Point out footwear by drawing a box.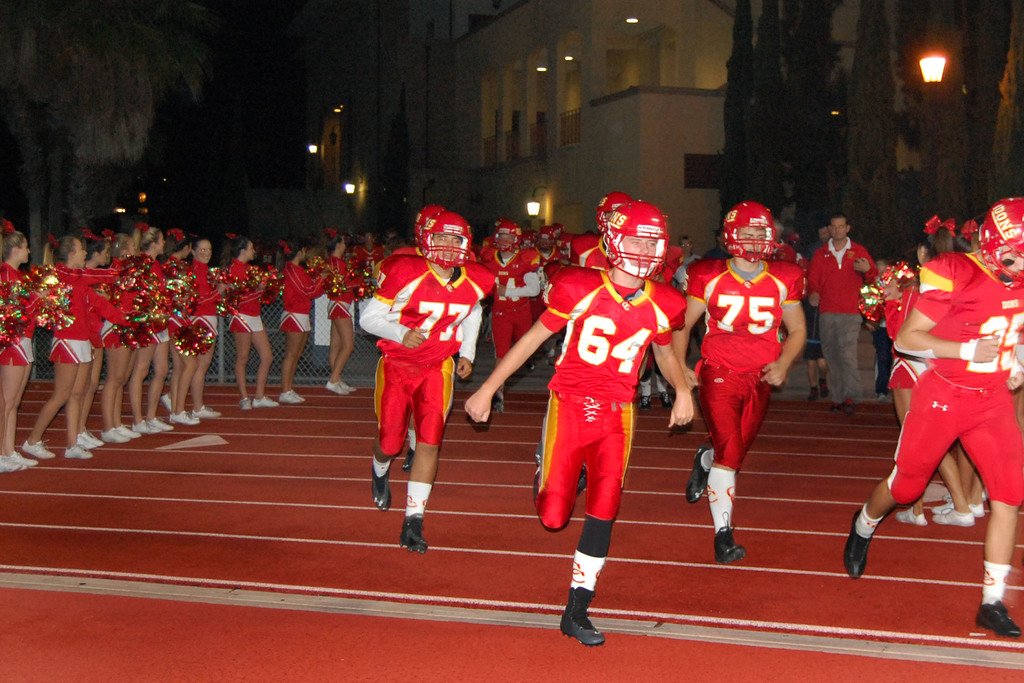
658, 391, 674, 409.
